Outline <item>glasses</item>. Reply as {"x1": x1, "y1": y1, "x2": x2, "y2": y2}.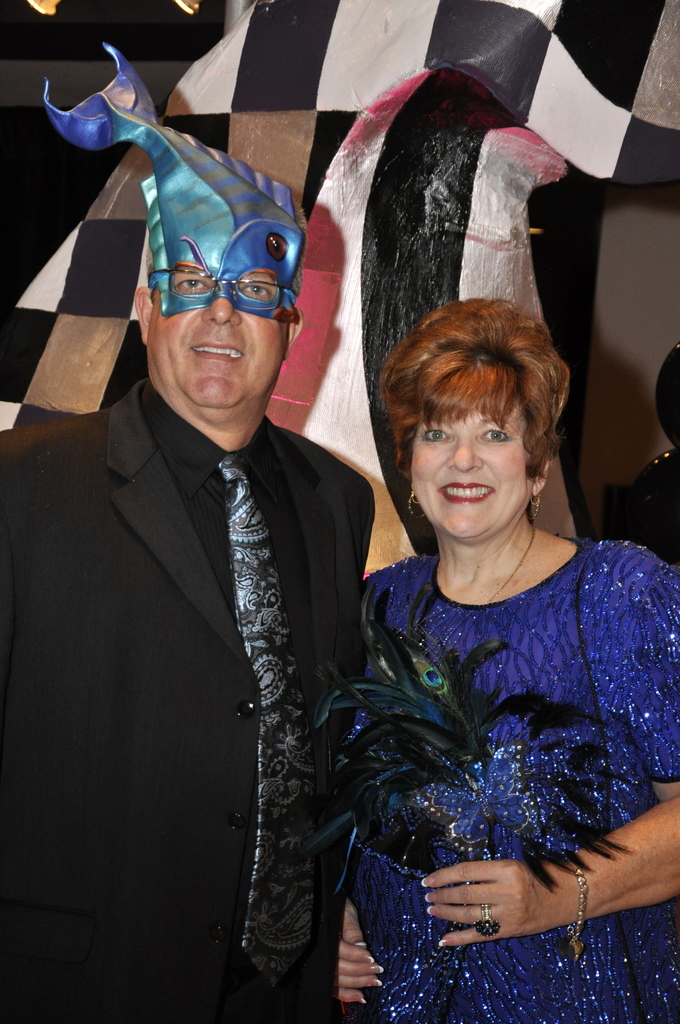
{"x1": 150, "y1": 266, "x2": 298, "y2": 317}.
